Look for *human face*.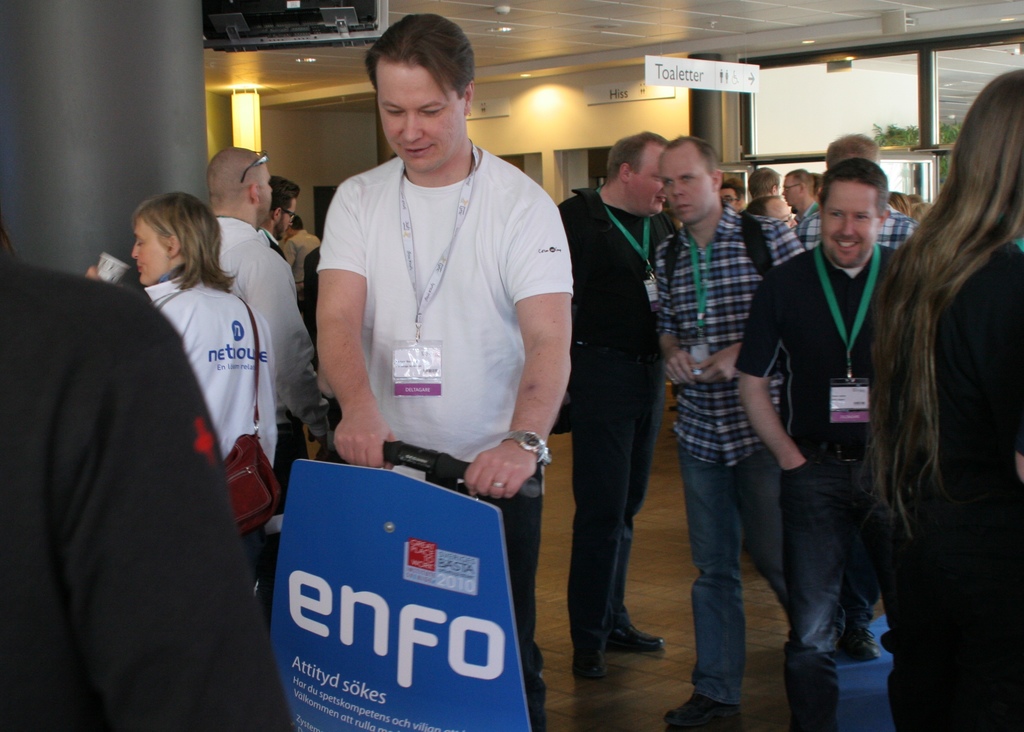
Found: [633, 147, 667, 215].
